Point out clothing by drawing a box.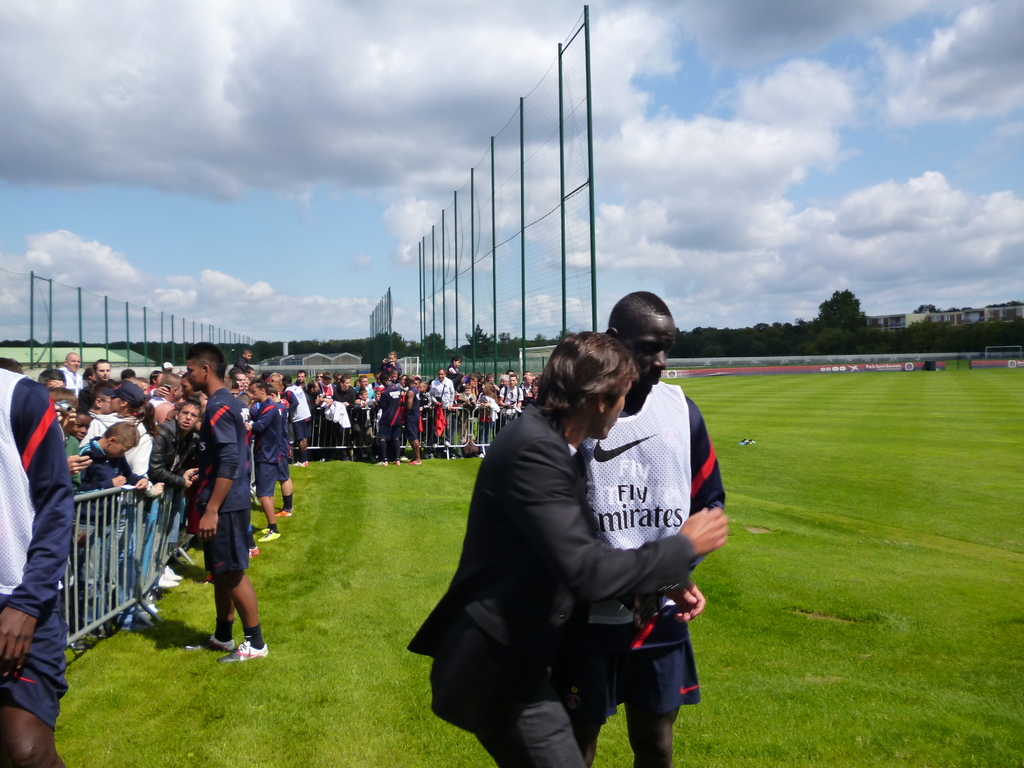
274 401 289 481.
